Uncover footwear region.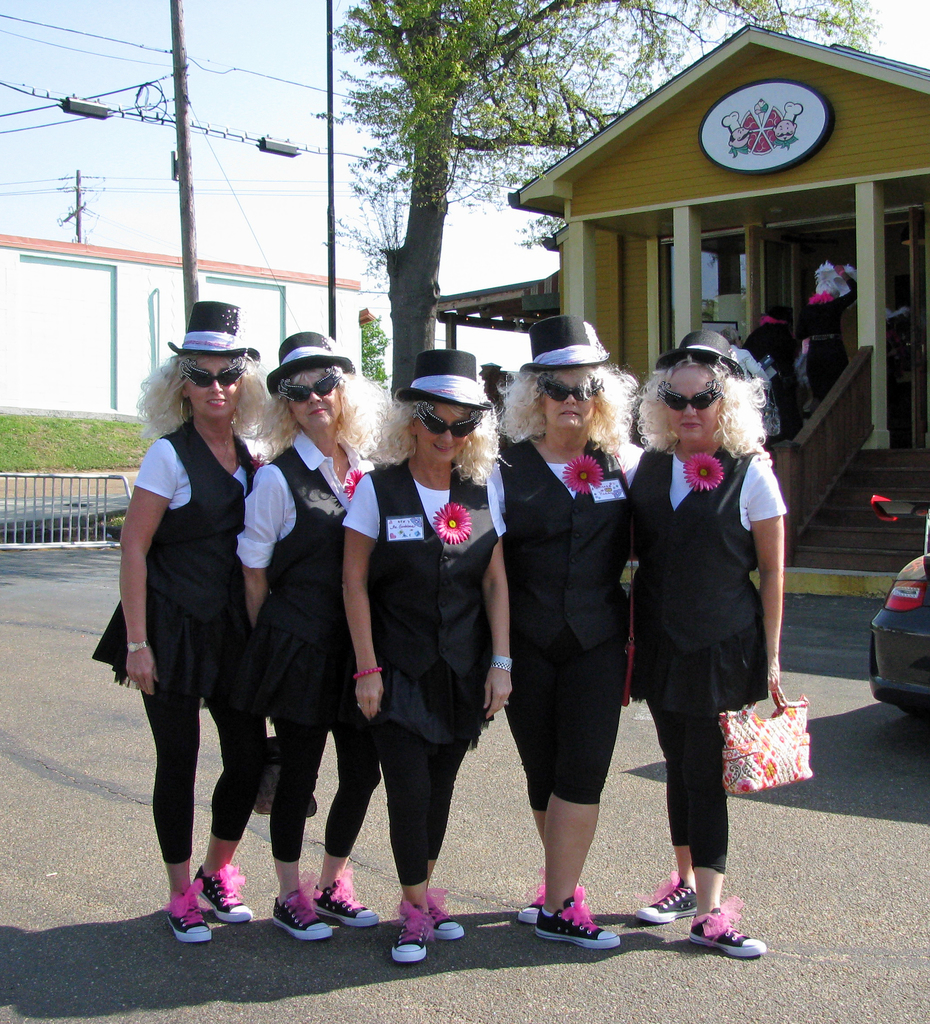
Uncovered: (x1=266, y1=886, x2=338, y2=941).
